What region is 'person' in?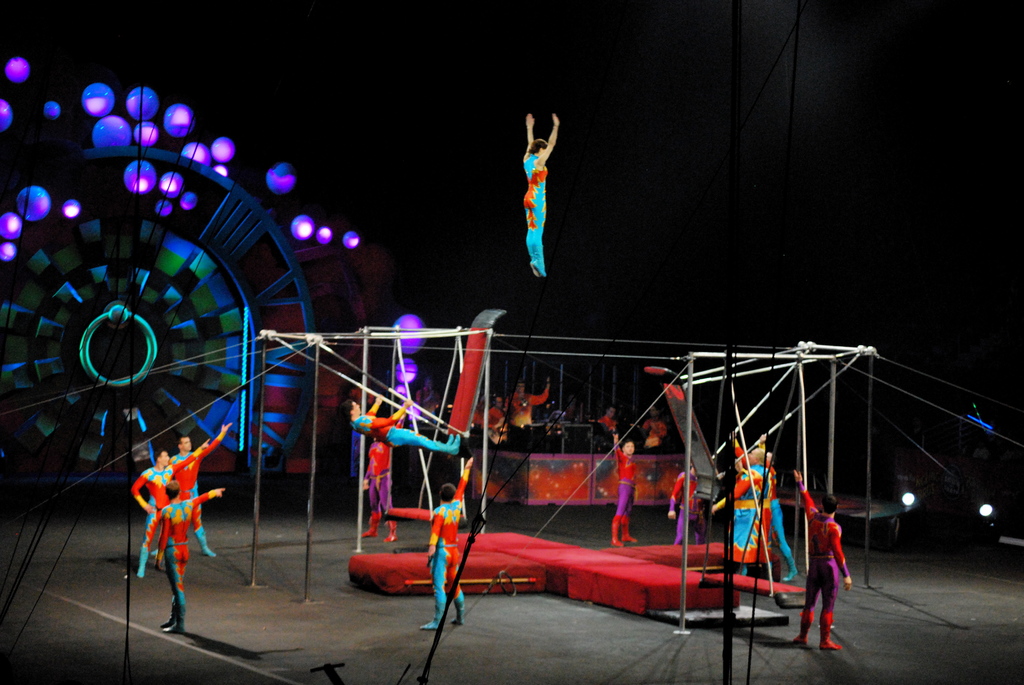
left=519, top=113, right=564, bottom=279.
